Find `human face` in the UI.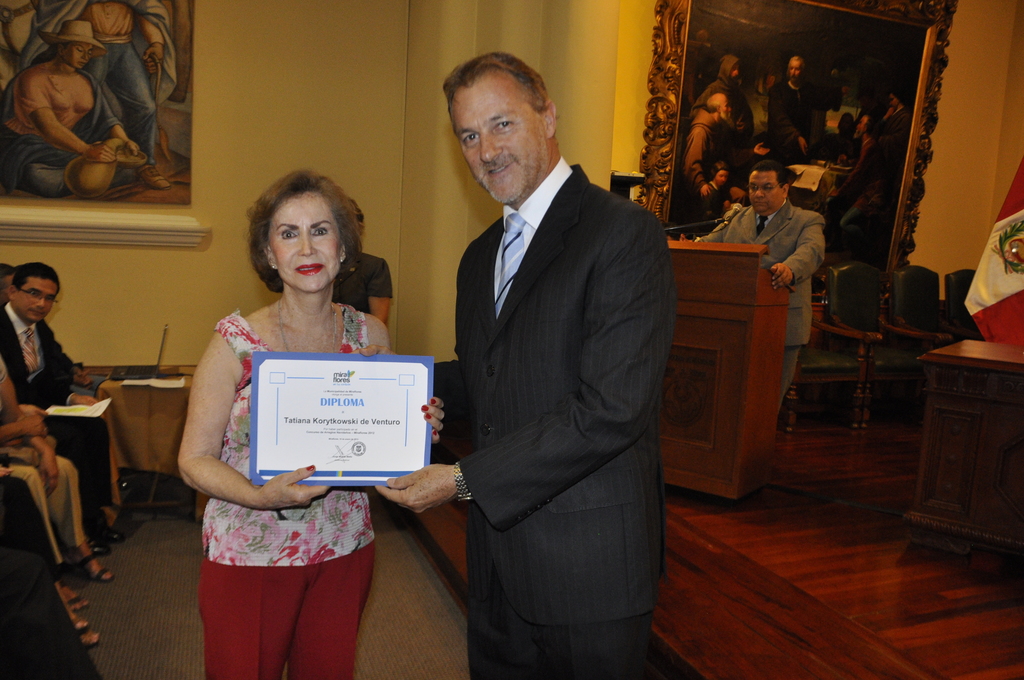
UI element at (left=715, top=170, right=728, bottom=186).
